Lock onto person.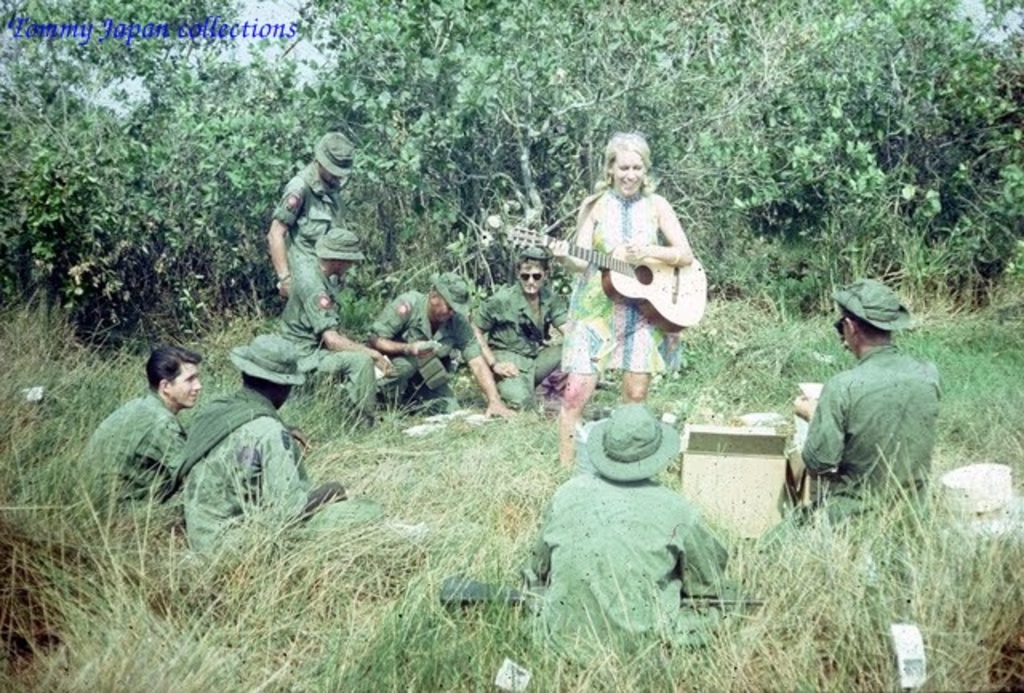
Locked: 270, 128, 349, 285.
